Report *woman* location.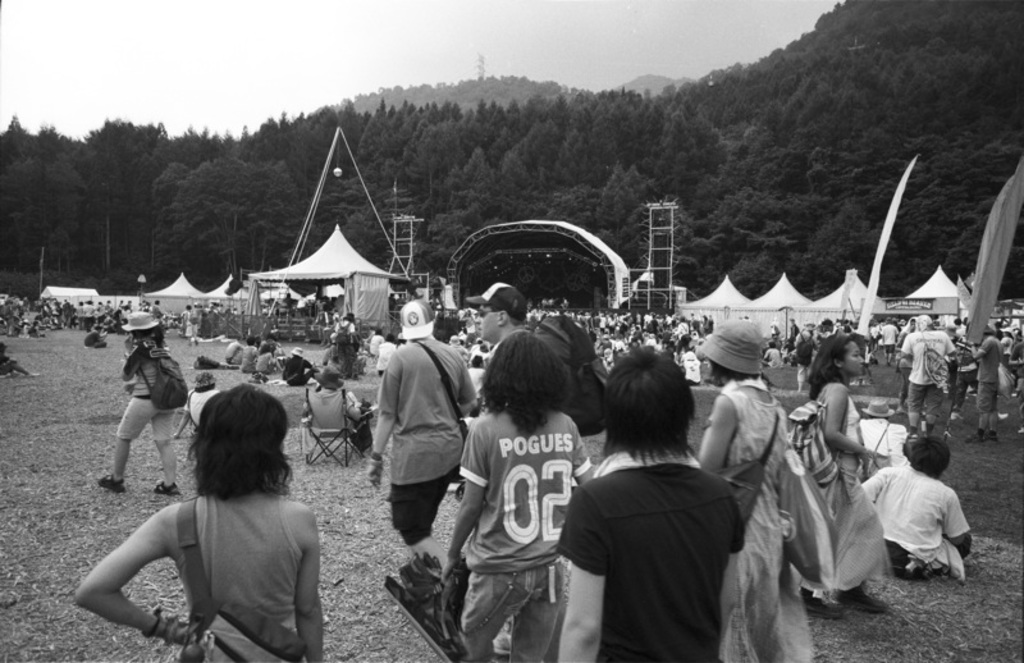
Report: BBox(696, 316, 812, 662).
